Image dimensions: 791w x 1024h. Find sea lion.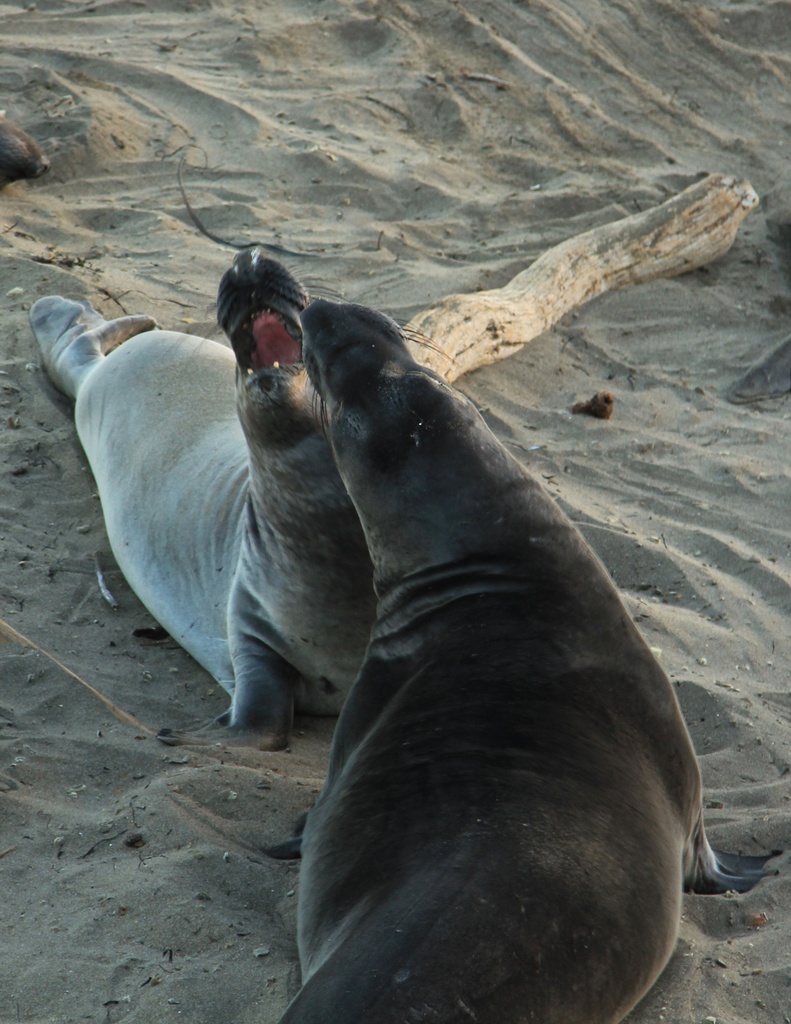
23 246 392 753.
